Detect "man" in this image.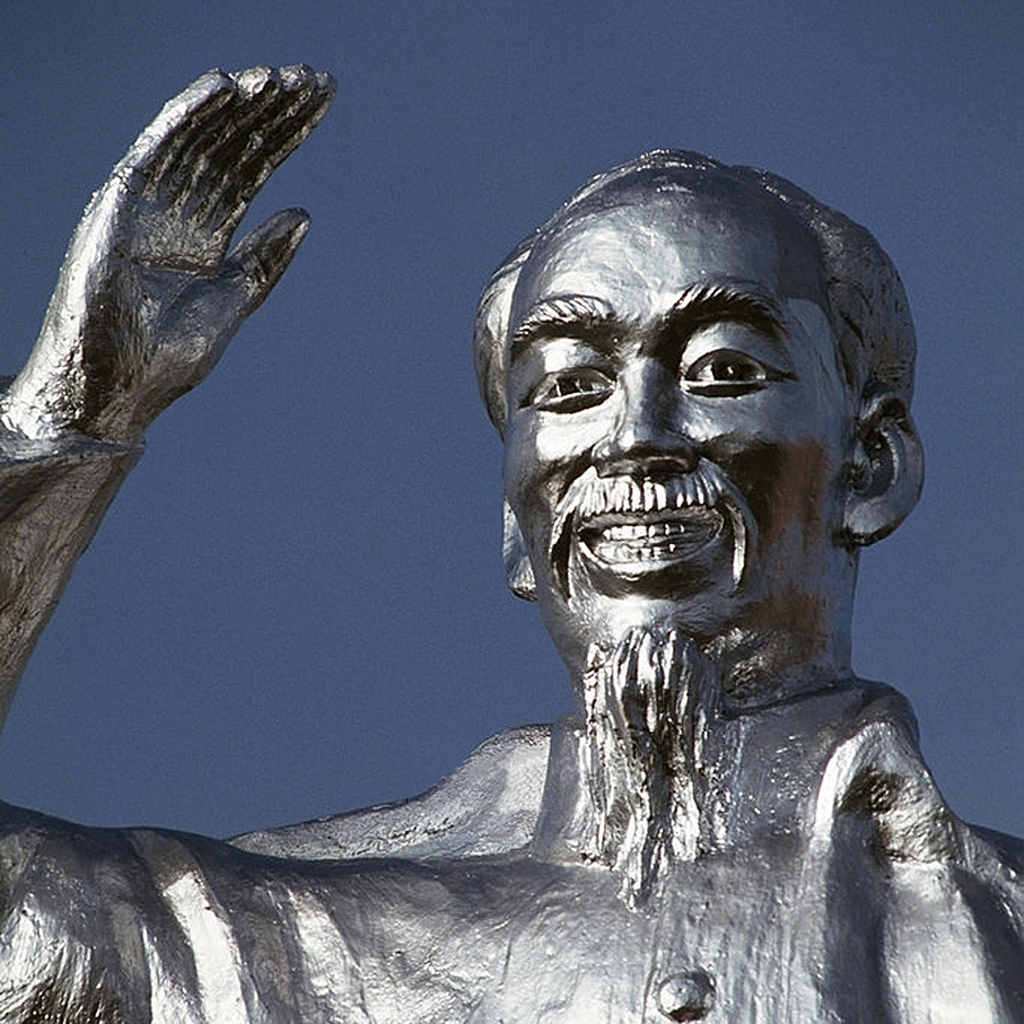
Detection: bbox=[0, 49, 1023, 1023].
